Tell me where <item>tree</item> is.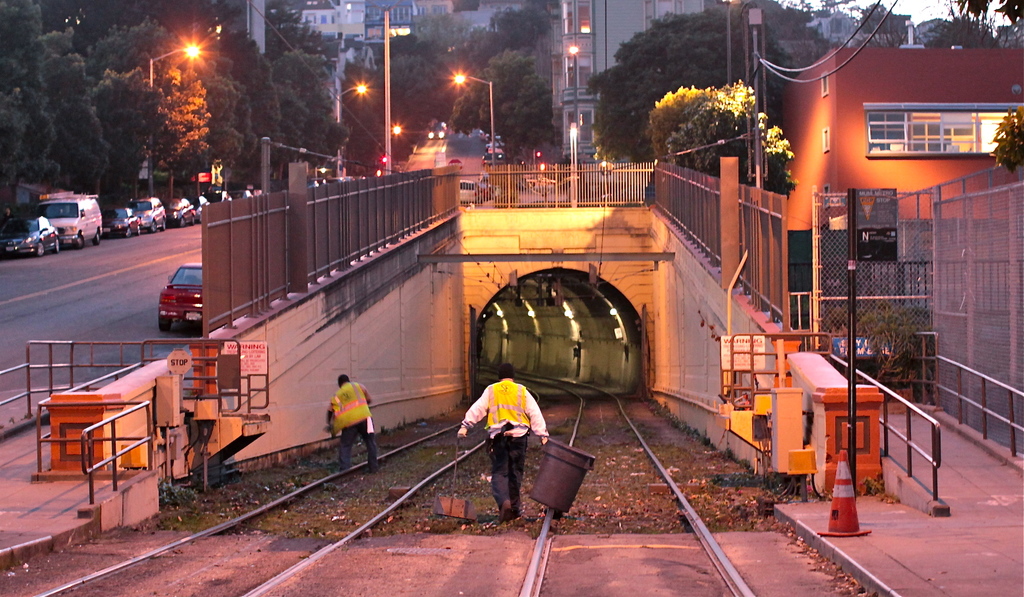
<item>tree</item> is at locate(662, 116, 797, 193).
